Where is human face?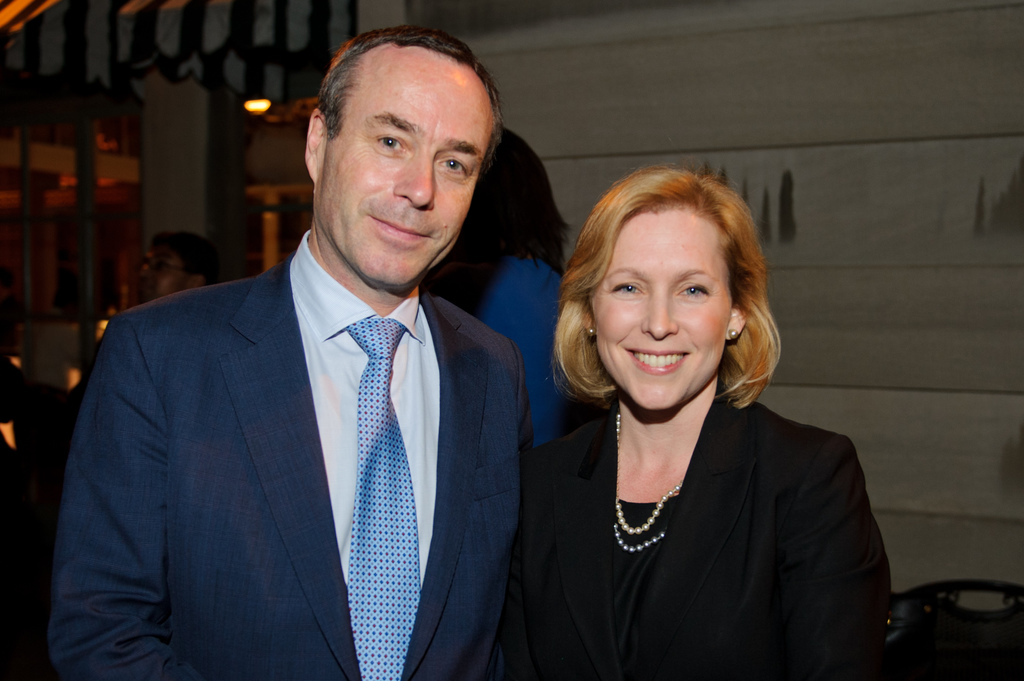
319:60:492:288.
